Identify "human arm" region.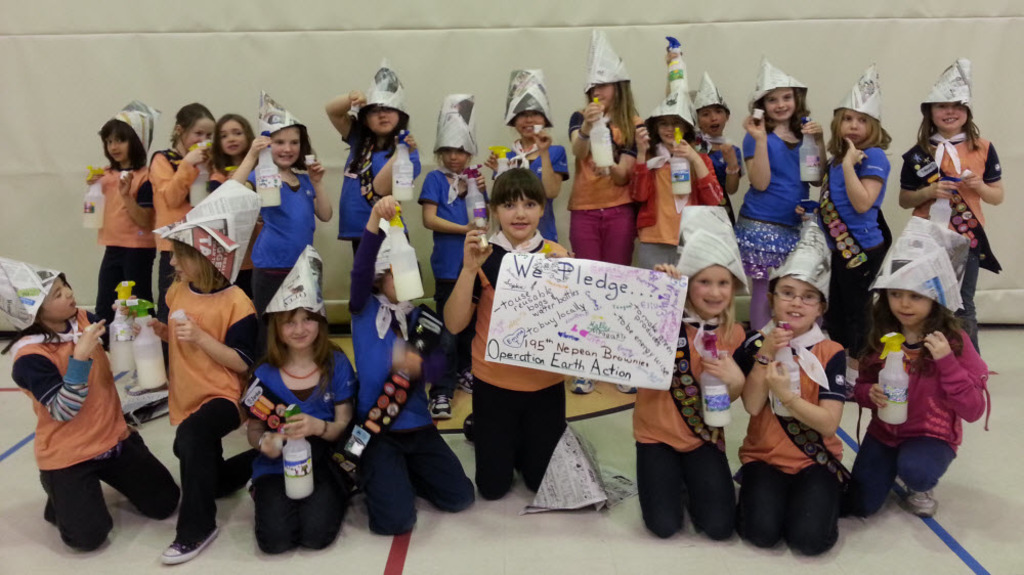
Region: {"x1": 169, "y1": 308, "x2": 264, "y2": 379}.
